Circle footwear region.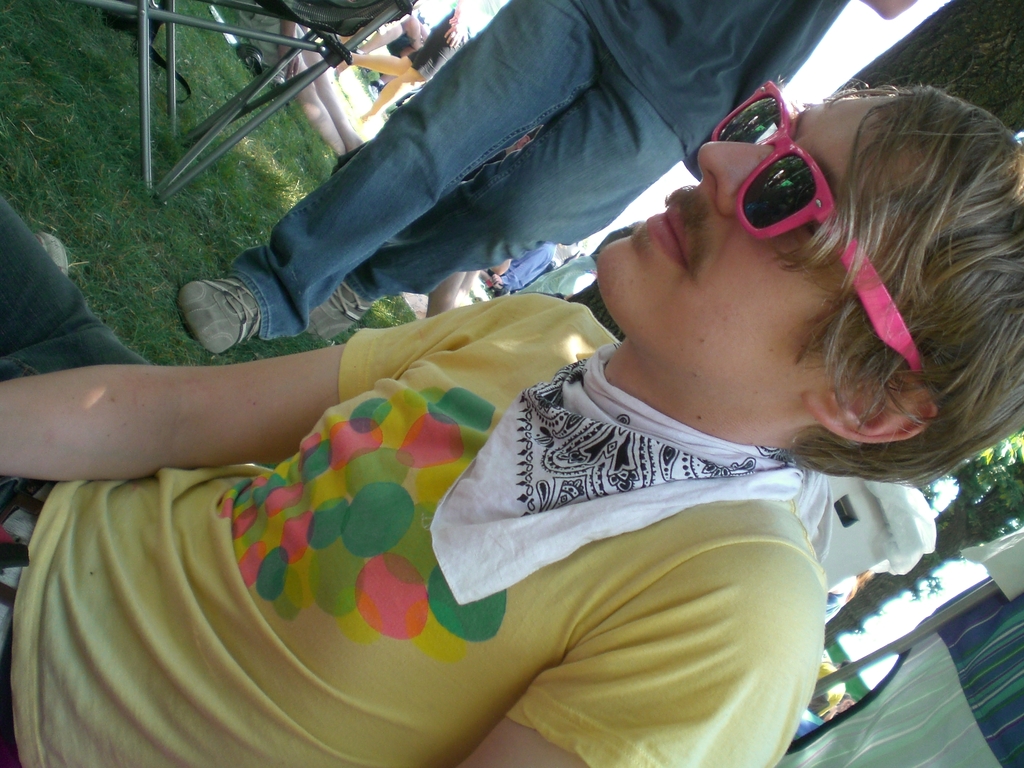
Region: (307, 280, 377, 336).
